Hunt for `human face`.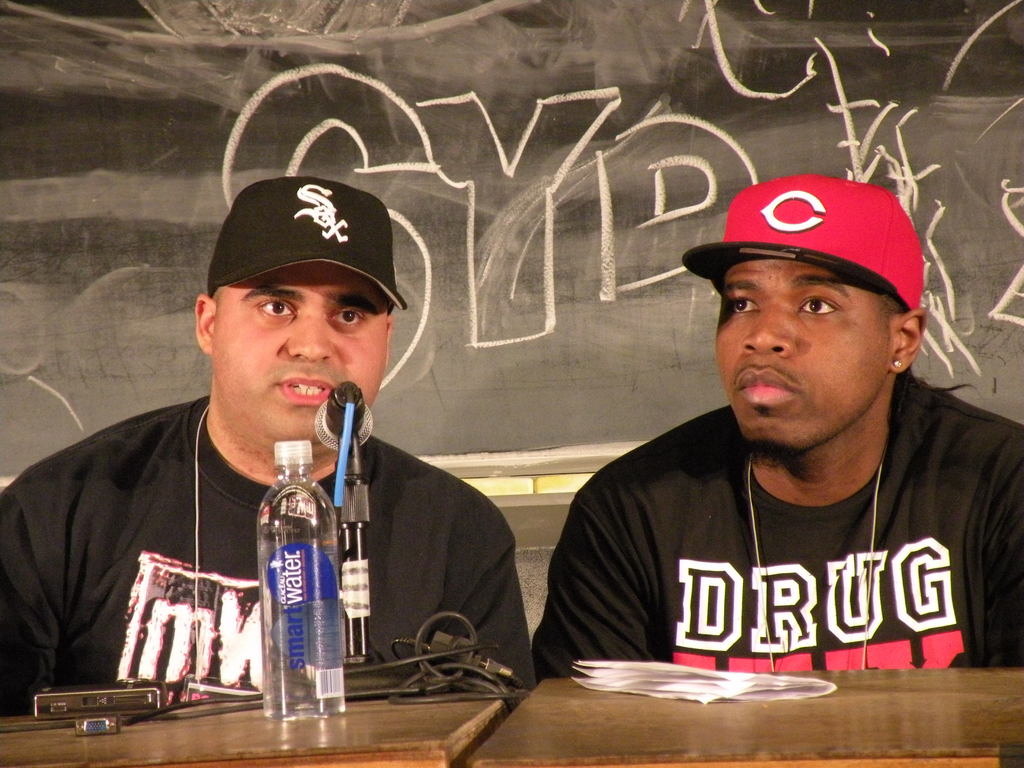
Hunted down at 207 259 389 450.
